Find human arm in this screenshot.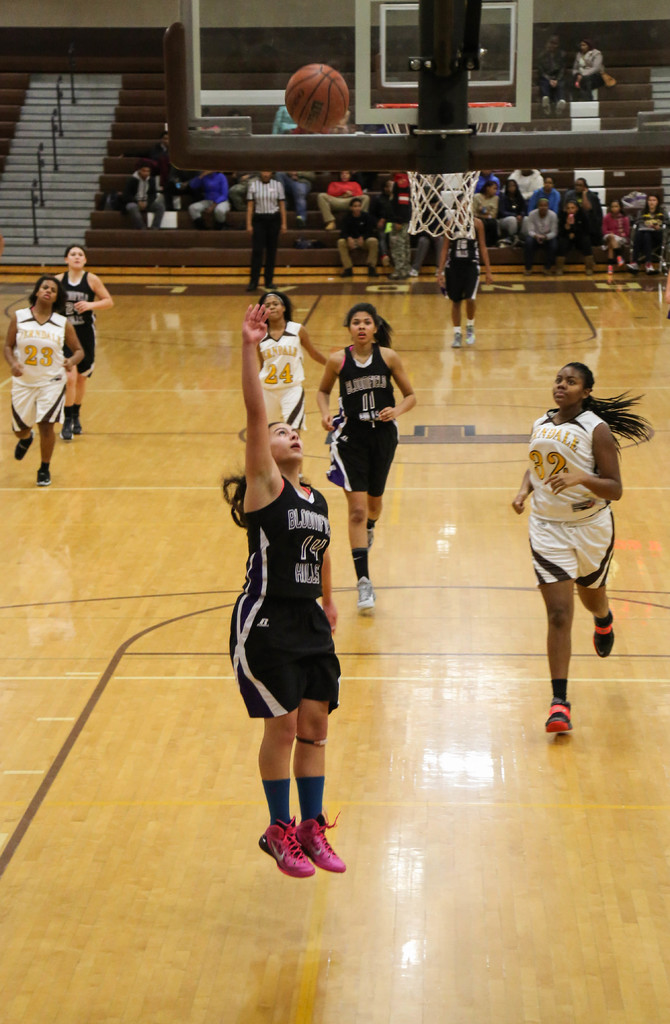
The bounding box for human arm is [left=72, top=270, right=111, bottom=312].
